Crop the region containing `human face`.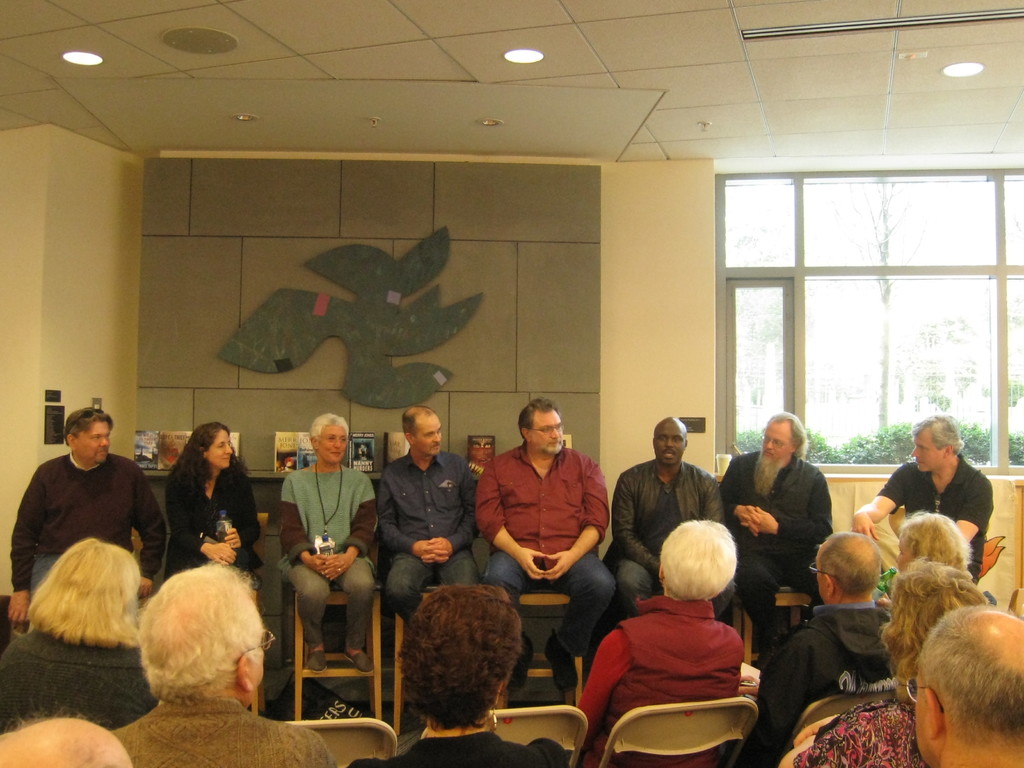
Crop region: (415,416,445,456).
